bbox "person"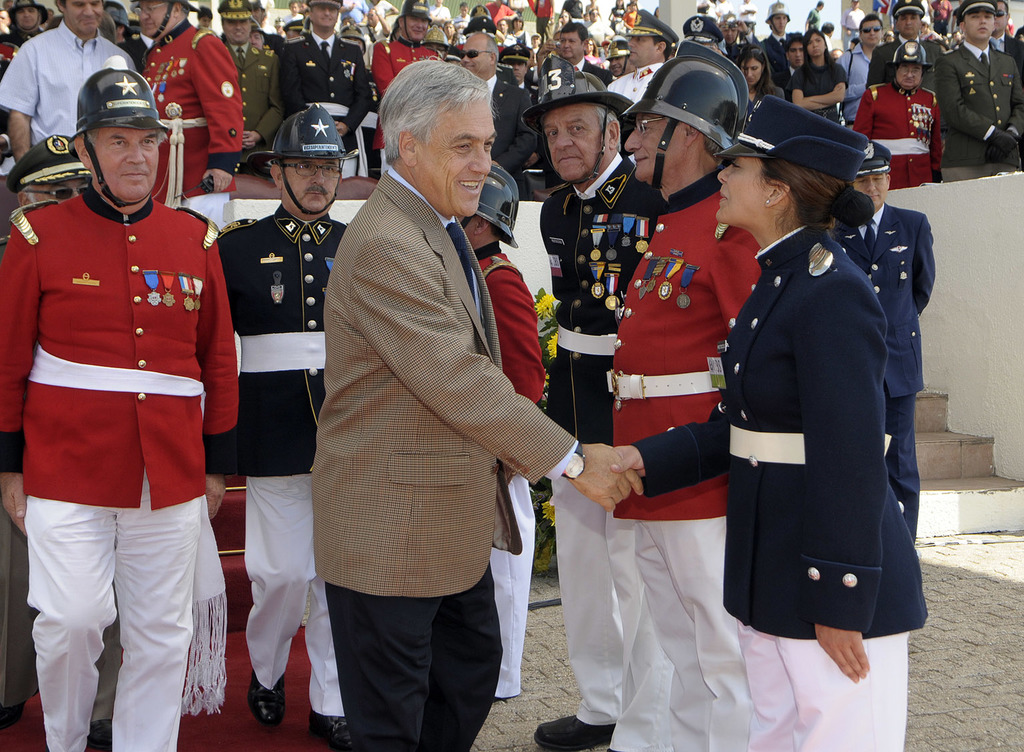
locate(612, 95, 932, 751)
